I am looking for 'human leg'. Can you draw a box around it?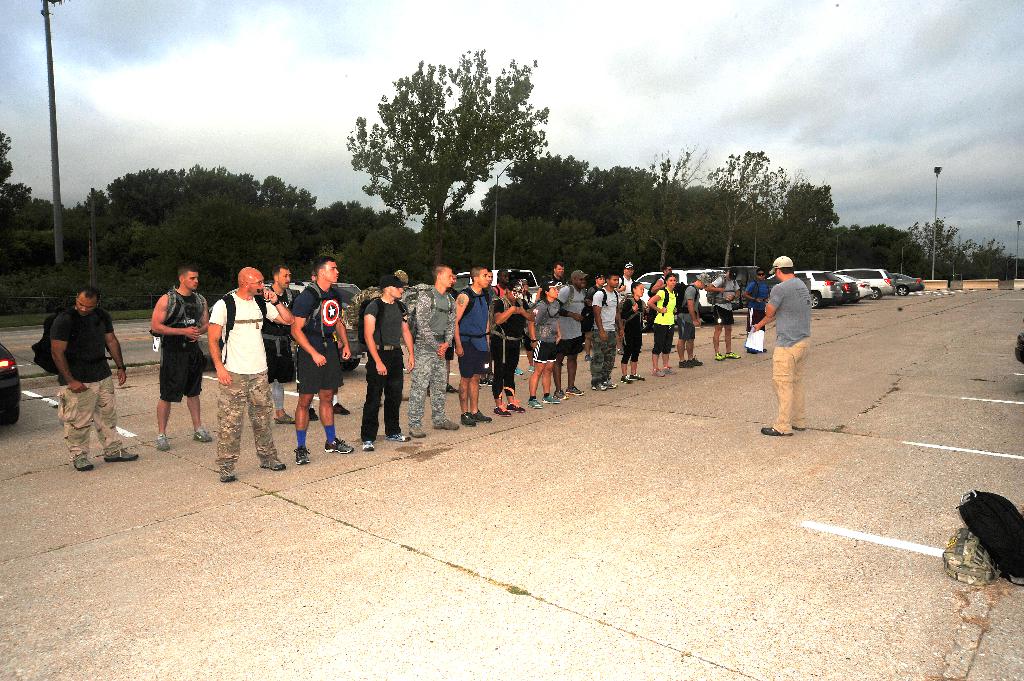
Sure, the bounding box is [x1=404, y1=354, x2=428, y2=437].
